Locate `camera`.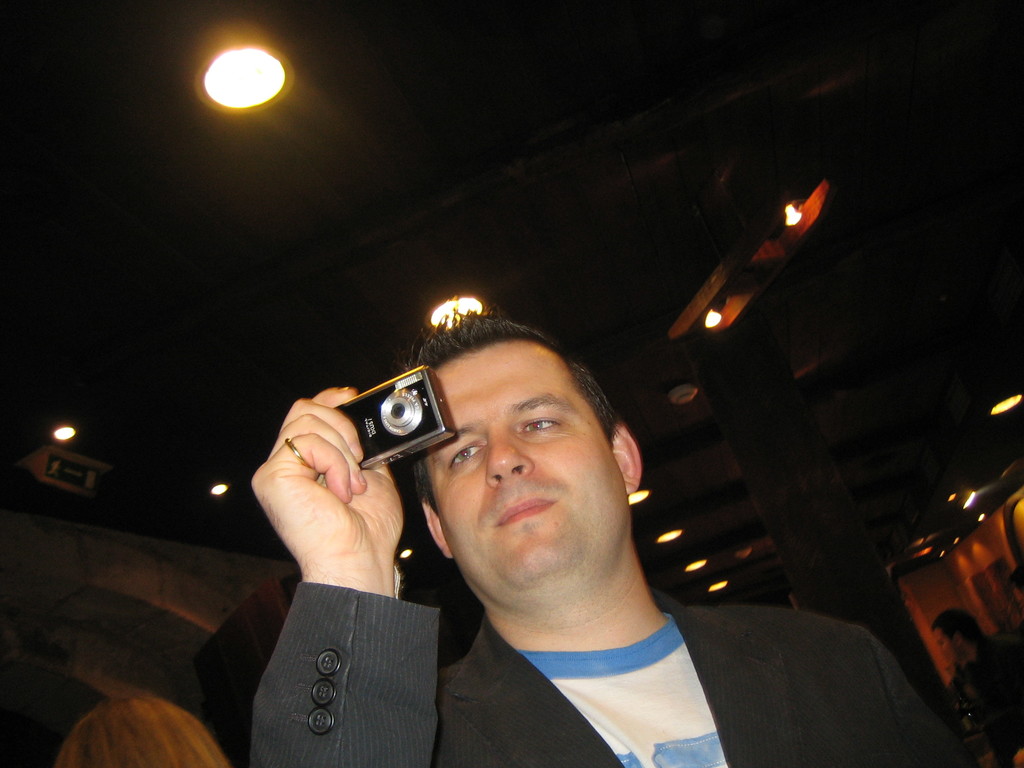
Bounding box: region(336, 380, 444, 476).
